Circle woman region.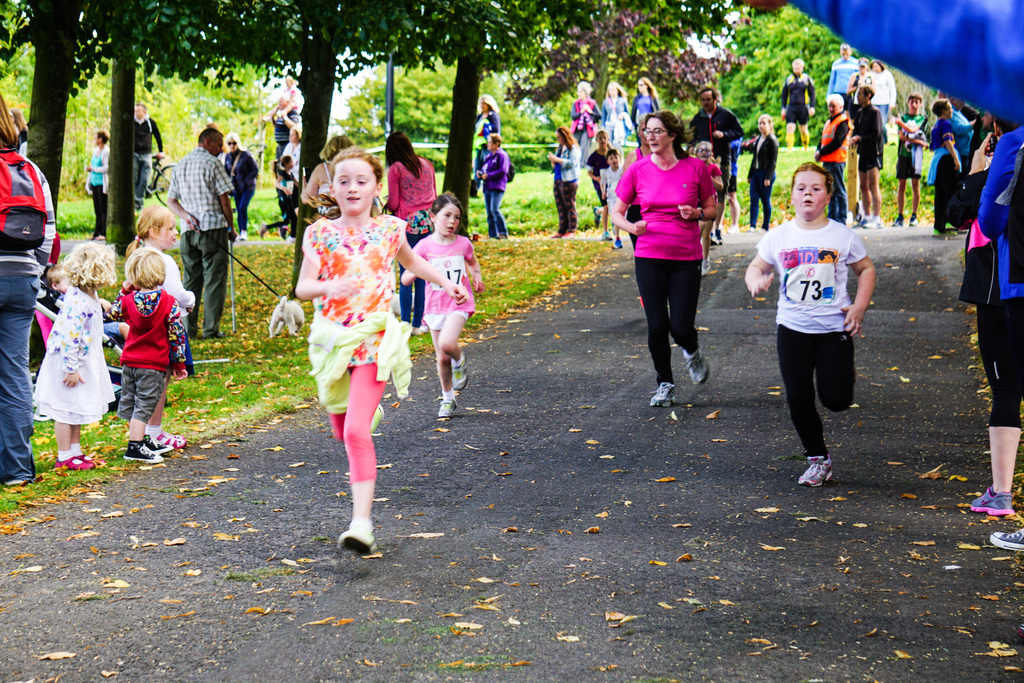
Region: bbox=[871, 62, 897, 139].
